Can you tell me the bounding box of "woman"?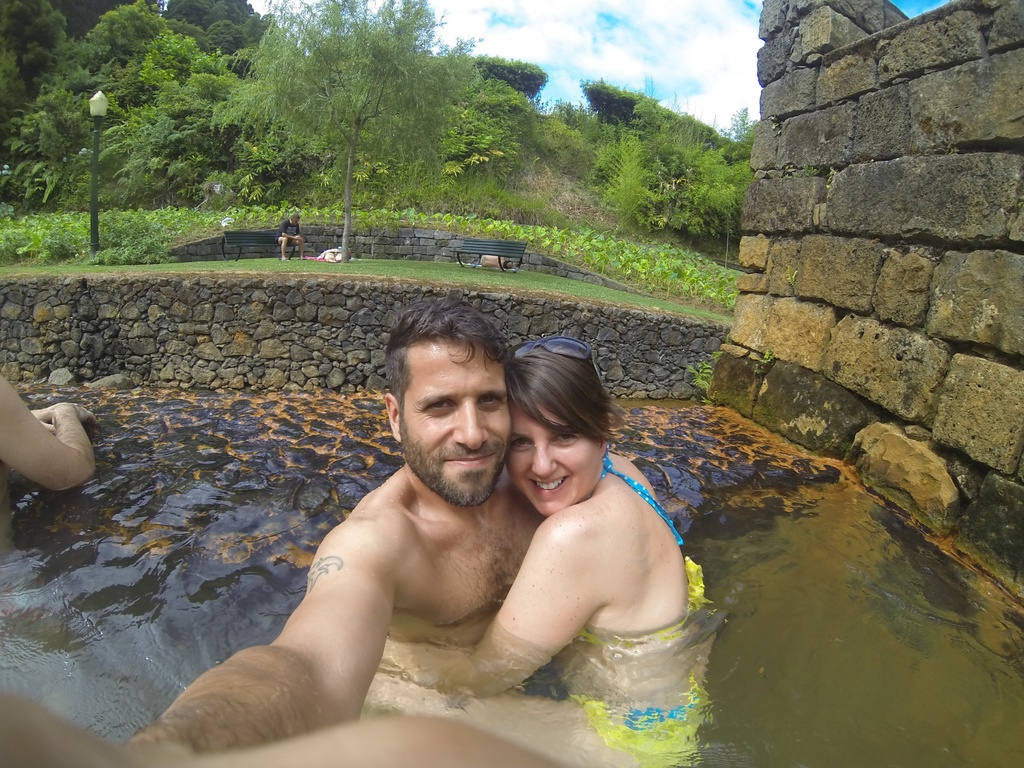
x1=363 y1=333 x2=723 y2=767.
